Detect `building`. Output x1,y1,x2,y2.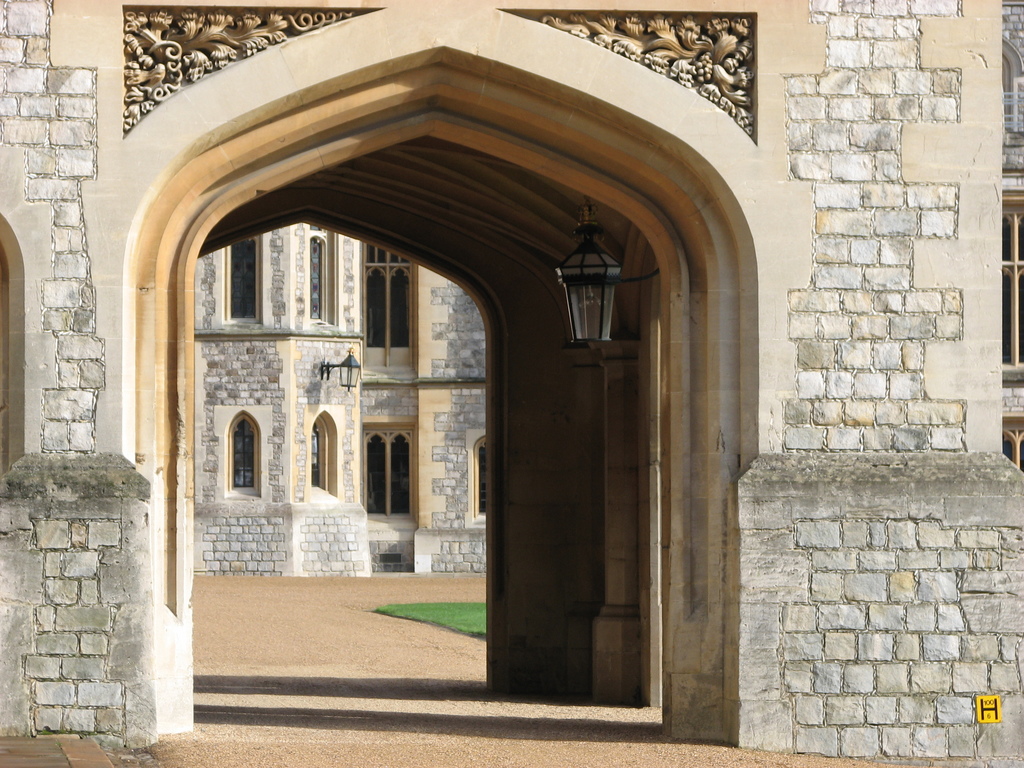
0,0,1023,767.
